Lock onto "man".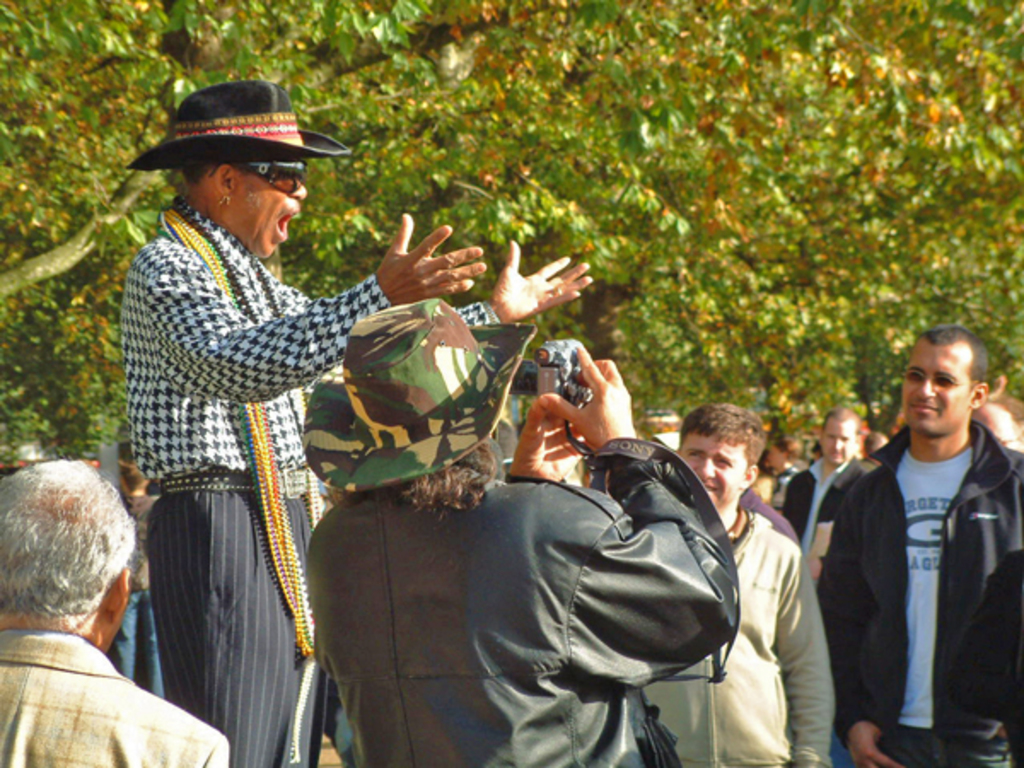
Locked: BBox(0, 464, 227, 766).
